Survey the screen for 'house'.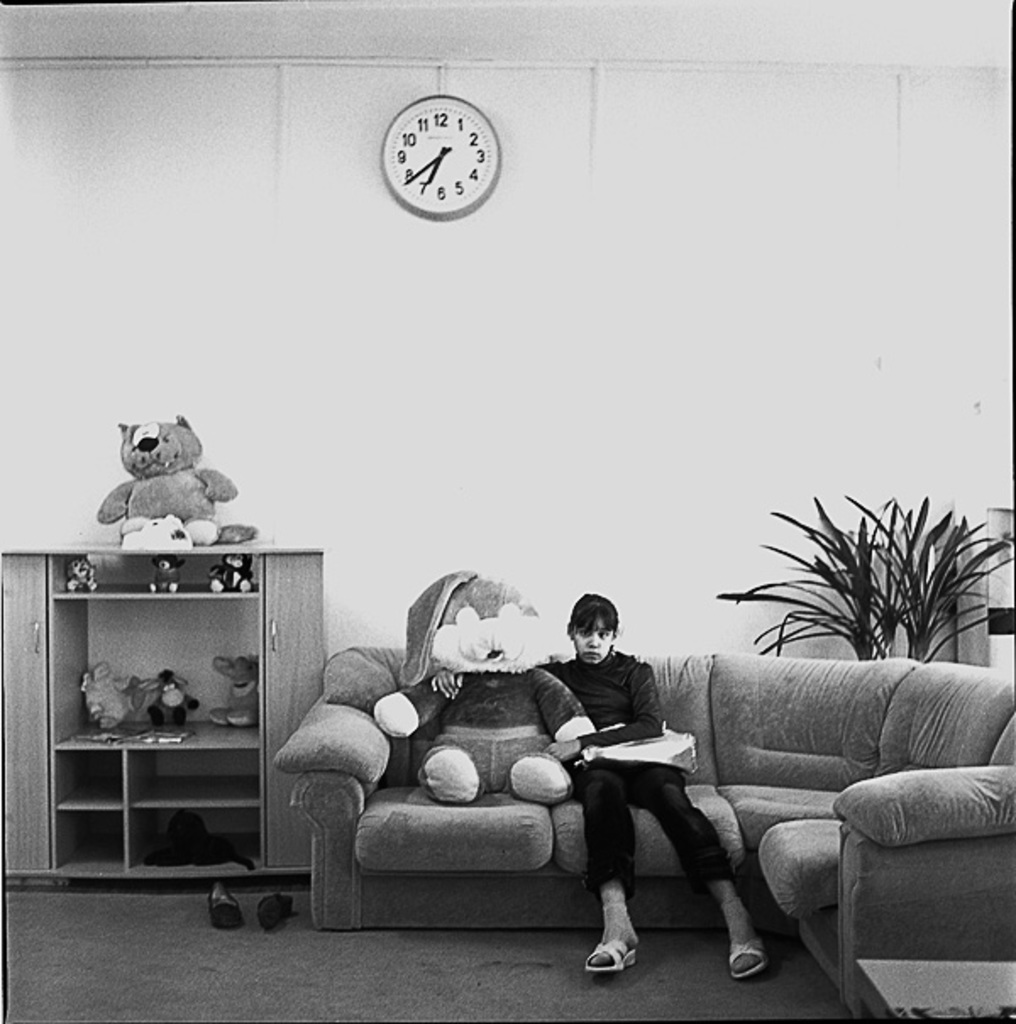
Survey found: {"left": 0, "top": 0, "right": 1014, "bottom": 1022}.
